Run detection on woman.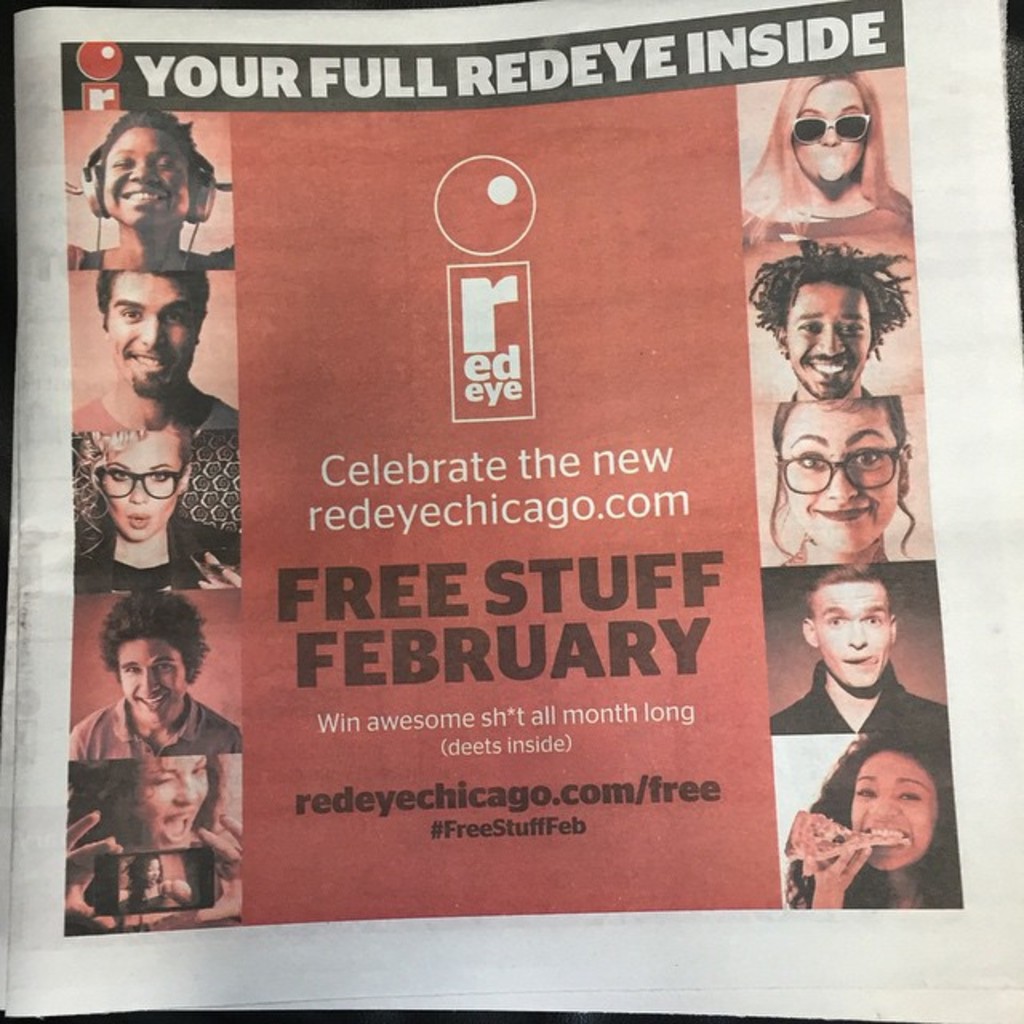
Result: select_region(70, 426, 274, 603).
